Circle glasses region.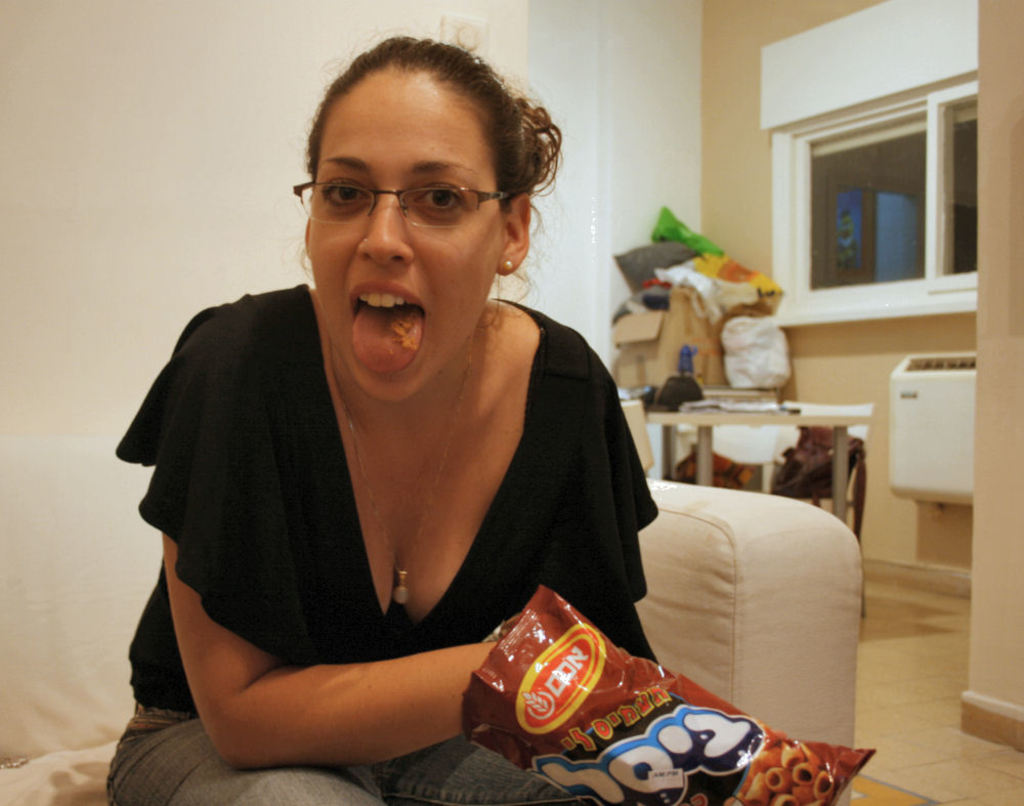
Region: {"x1": 284, "y1": 169, "x2": 512, "y2": 232}.
